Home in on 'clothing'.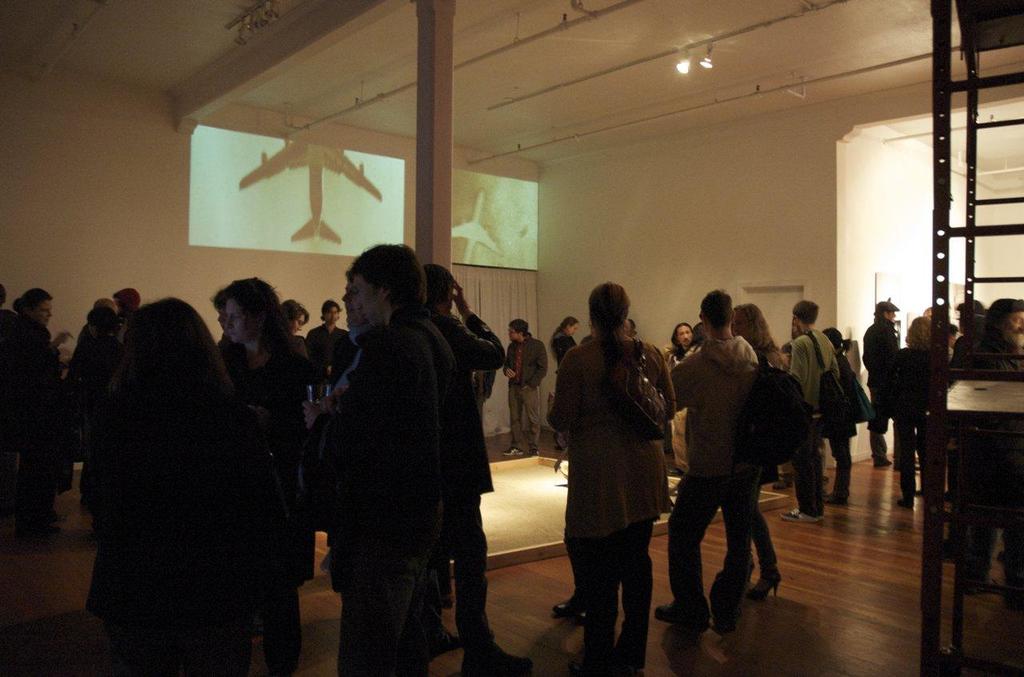
Homed in at bbox=(290, 236, 502, 673).
